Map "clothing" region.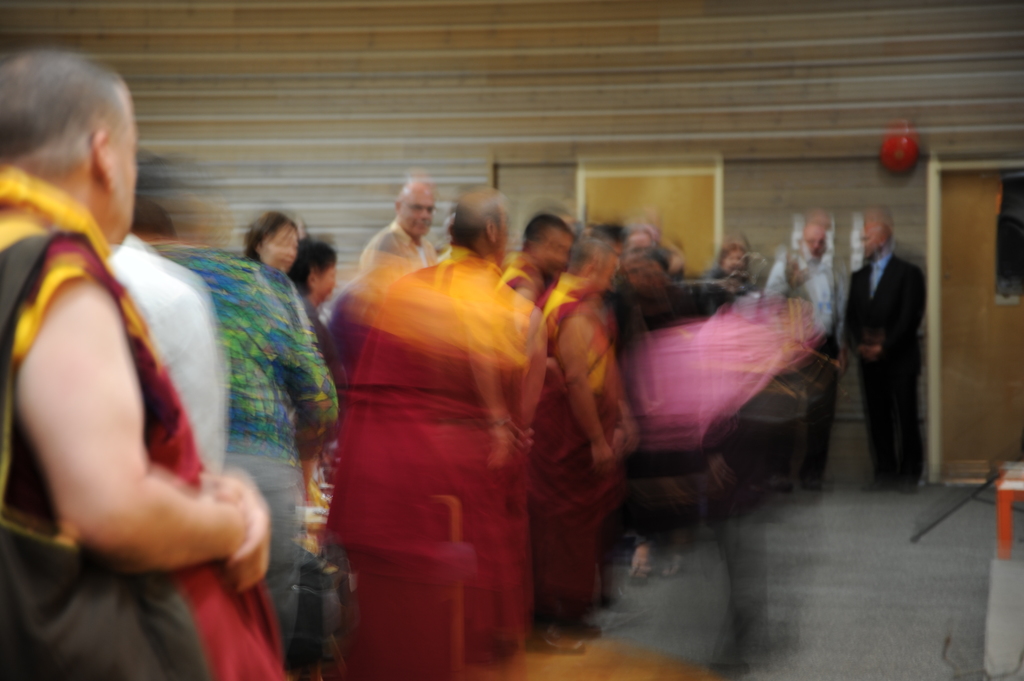
Mapped to <bbox>0, 193, 285, 680</bbox>.
